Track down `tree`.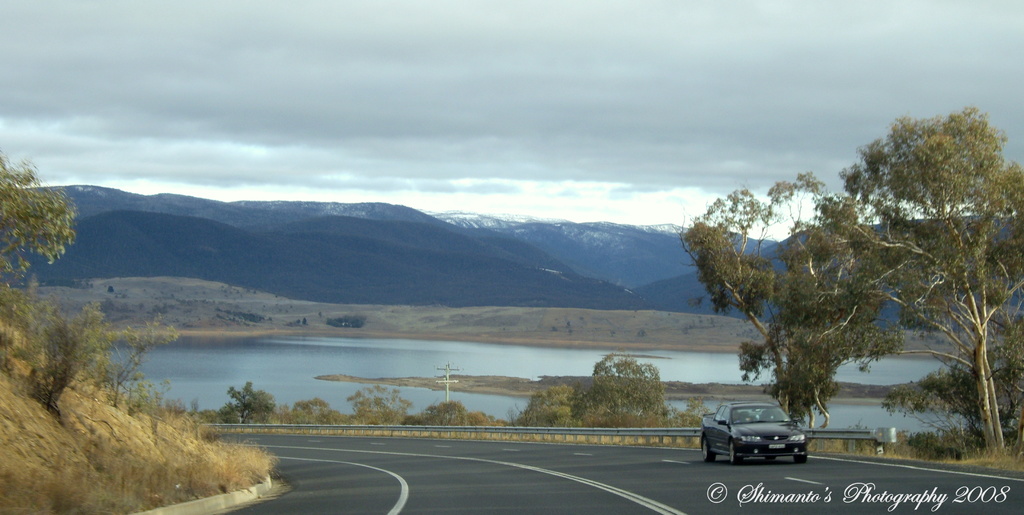
Tracked to <box>0,153,76,285</box>.
